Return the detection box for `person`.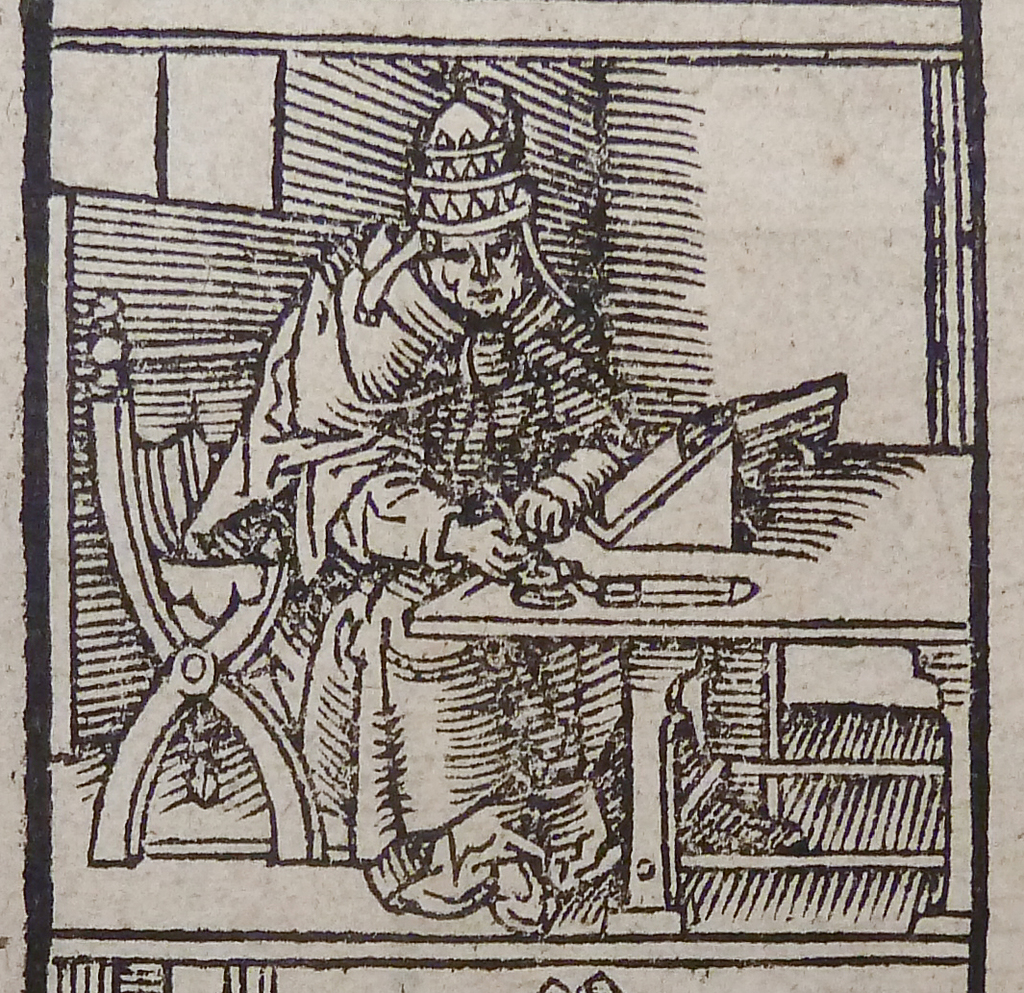
[x1=255, y1=99, x2=647, y2=917].
